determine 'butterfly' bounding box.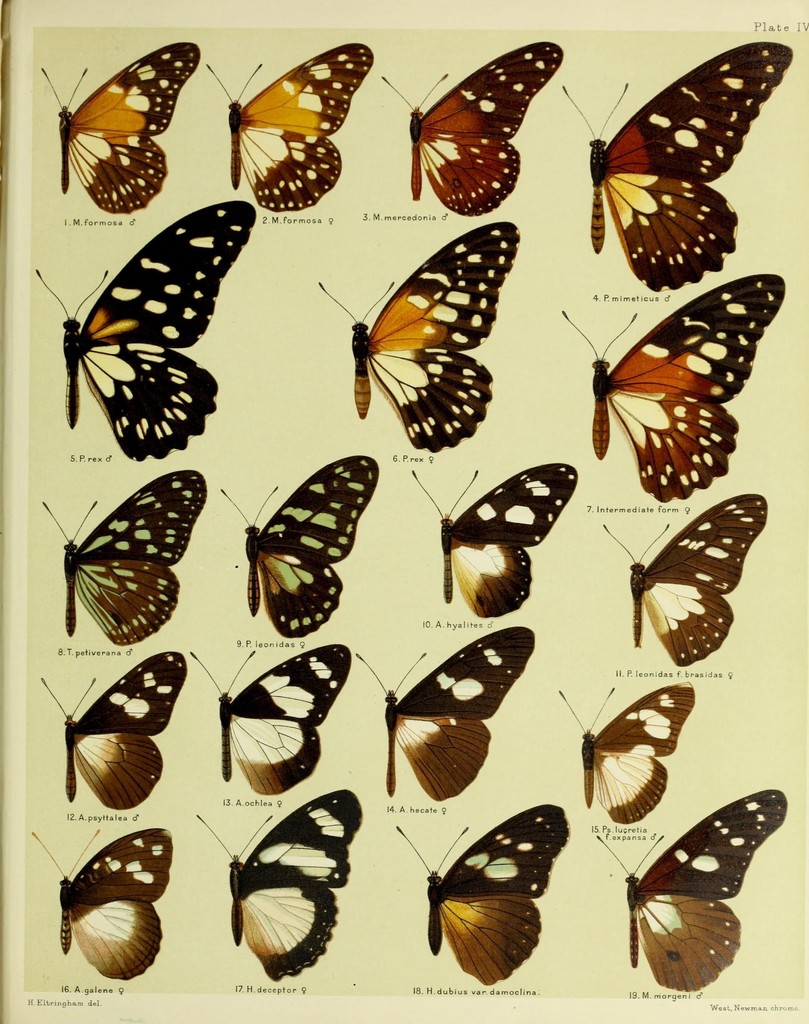
Determined: BBox(34, 650, 179, 817).
